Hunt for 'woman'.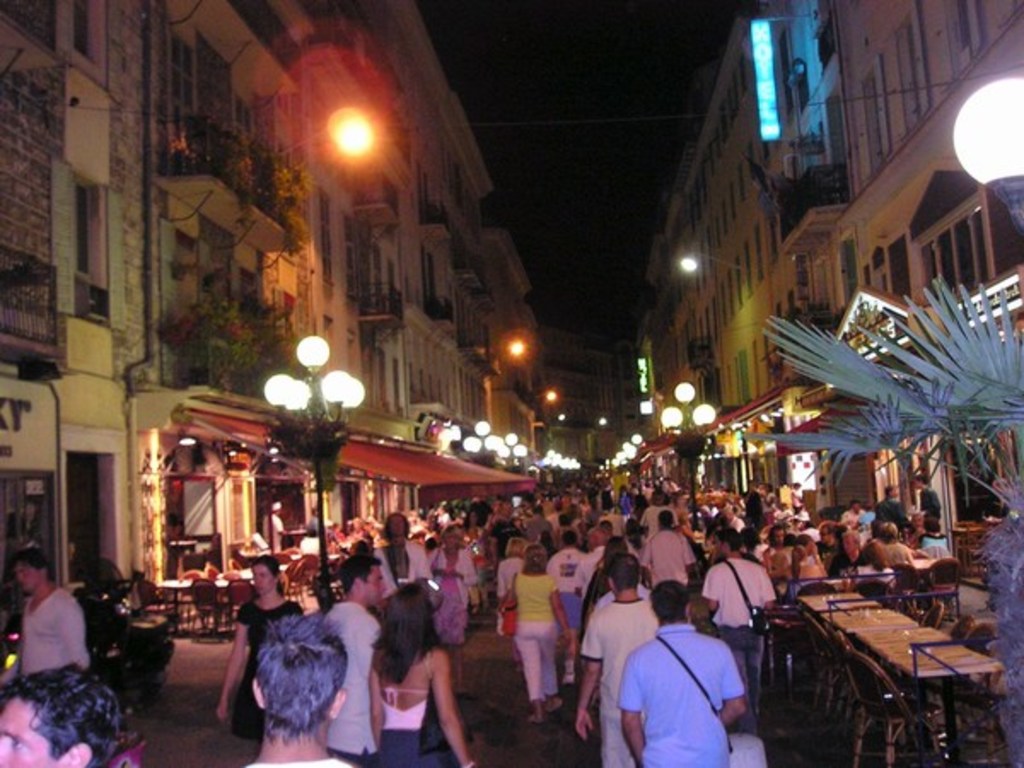
Hunted down at rect(215, 555, 314, 746).
